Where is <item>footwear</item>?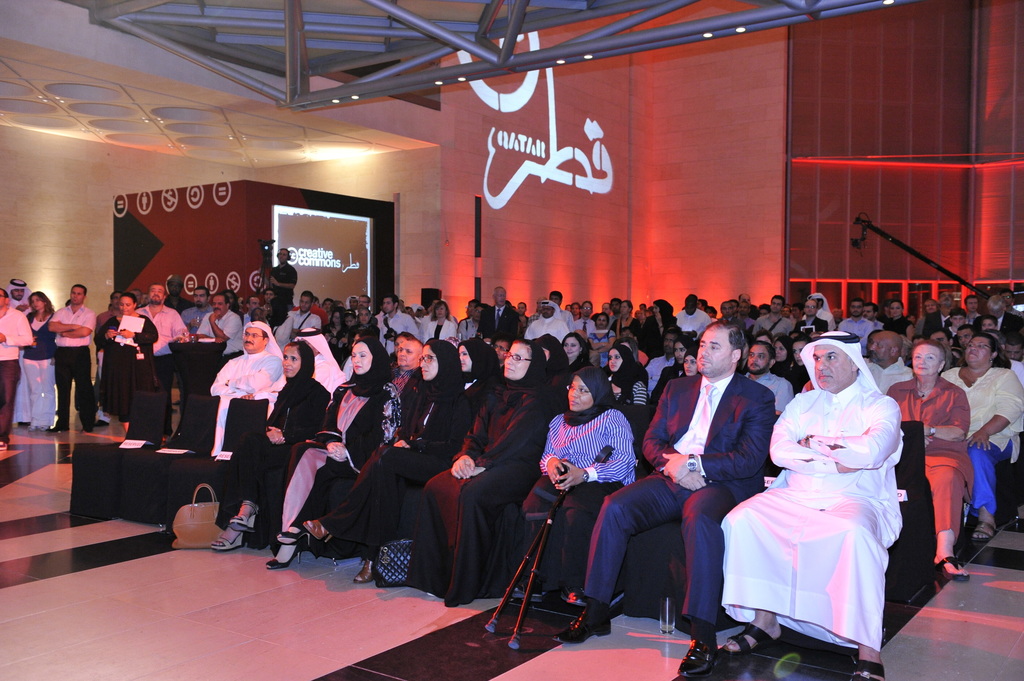
box=[82, 426, 92, 433].
